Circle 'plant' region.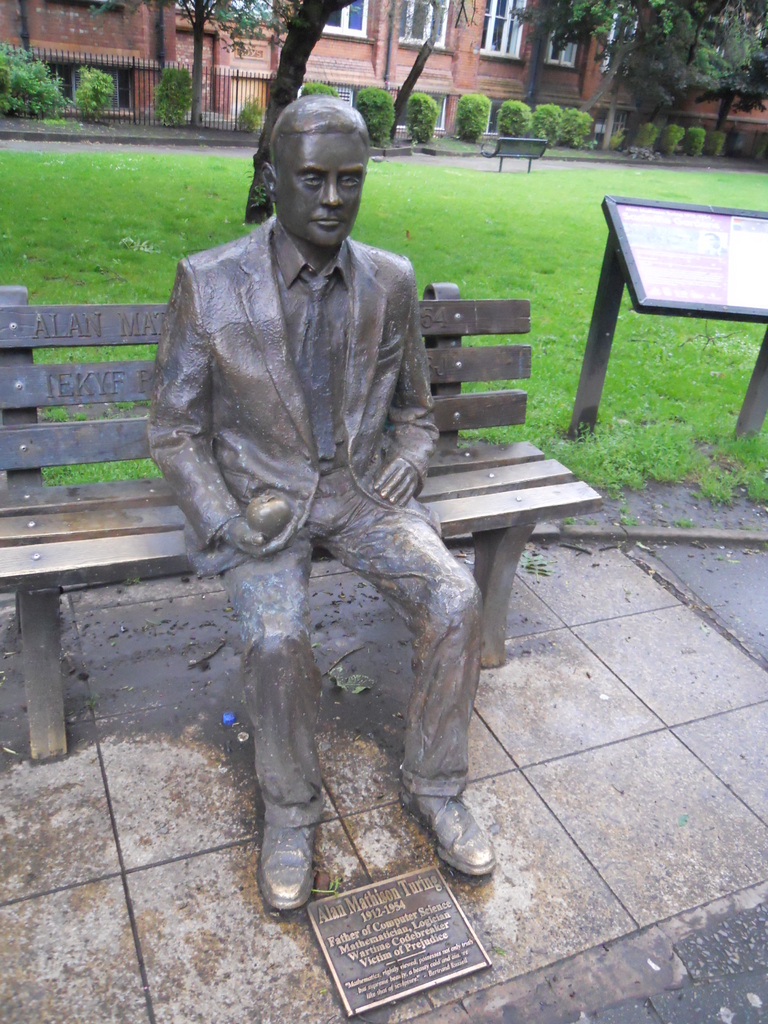
Region: (609,125,632,141).
